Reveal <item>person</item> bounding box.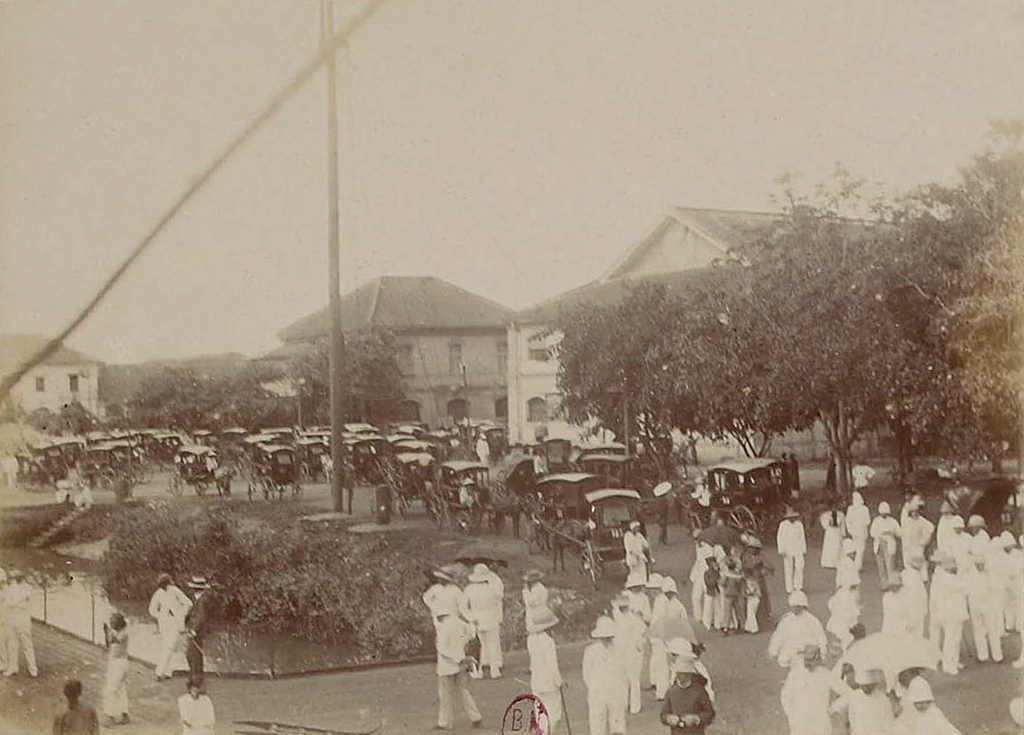
Revealed: [0,568,36,679].
